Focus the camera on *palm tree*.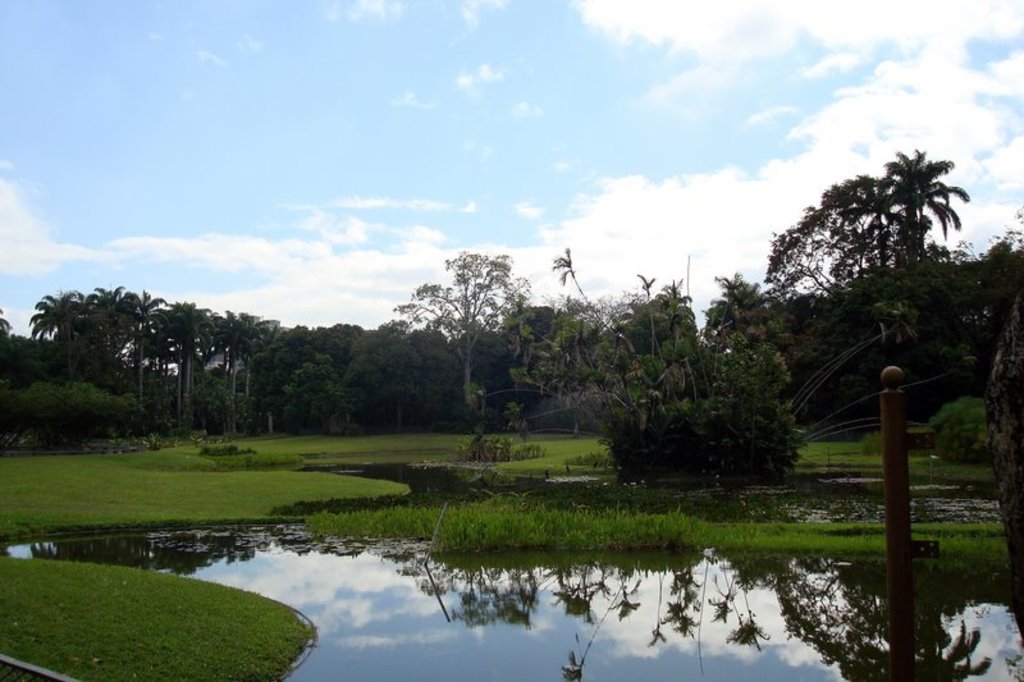
Focus region: (x1=28, y1=290, x2=72, y2=383).
